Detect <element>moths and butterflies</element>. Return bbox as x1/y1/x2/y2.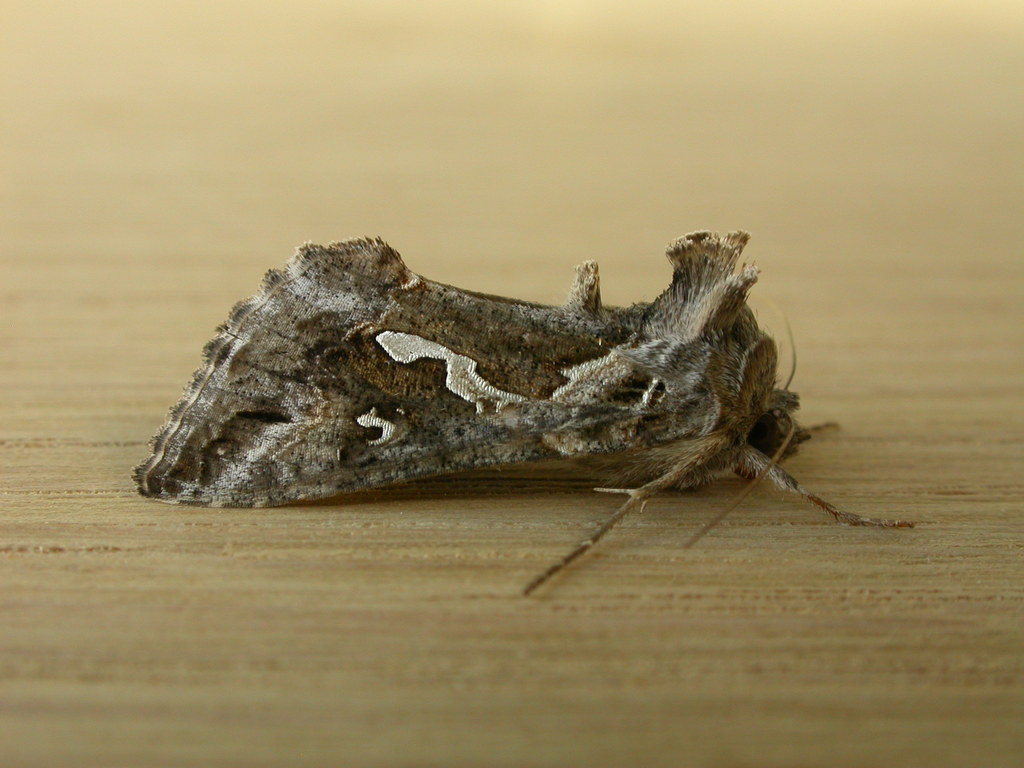
130/227/918/600.
